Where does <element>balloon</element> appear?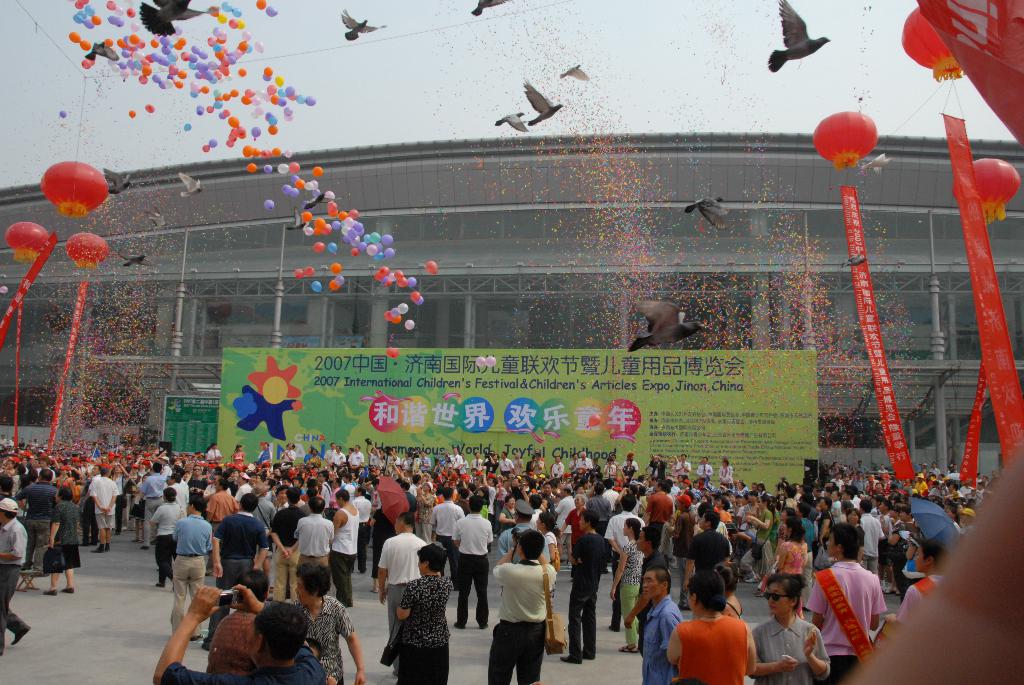
Appears at region(195, 106, 204, 118).
